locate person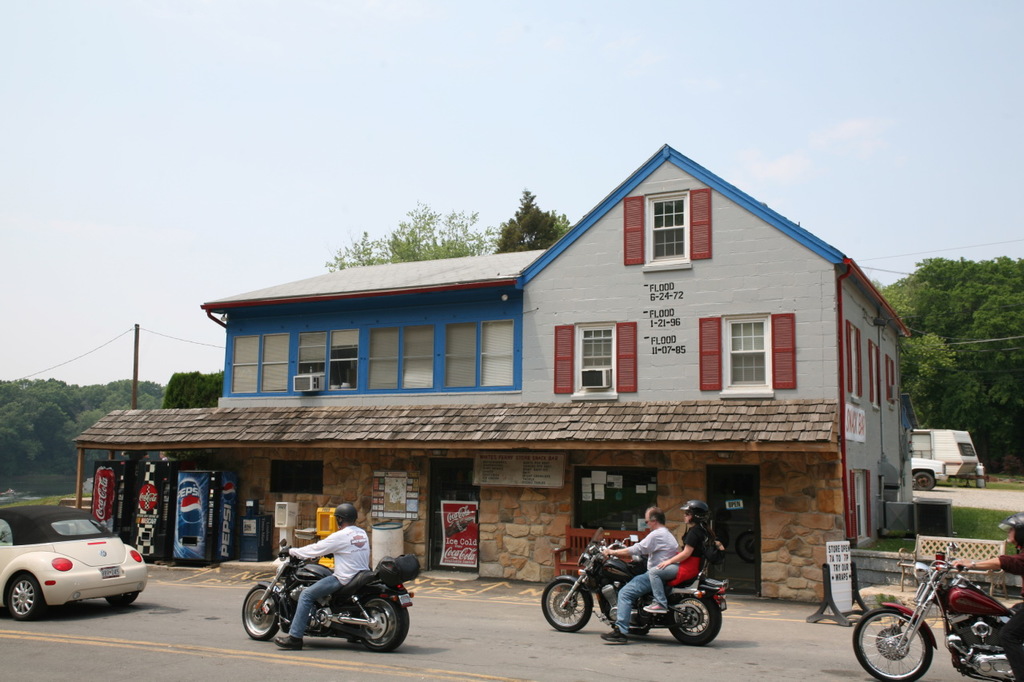
602/502/680/647
